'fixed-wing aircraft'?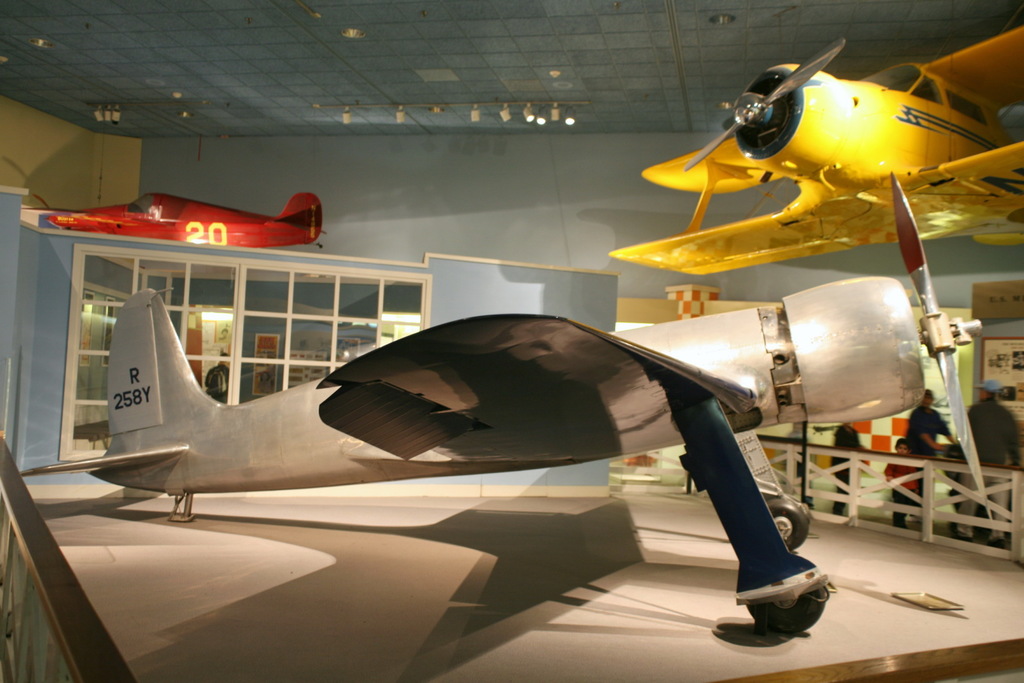
box=[604, 20, 1023, 282]
